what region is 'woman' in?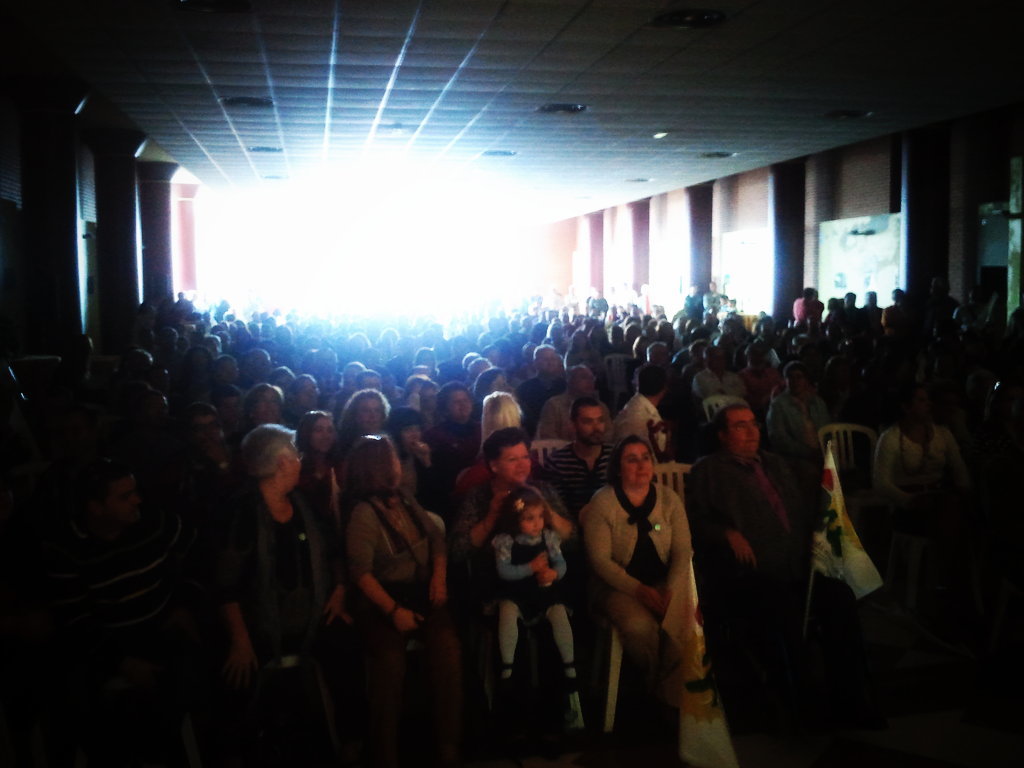
(left=349, top=436, right=456, bottom=750).
